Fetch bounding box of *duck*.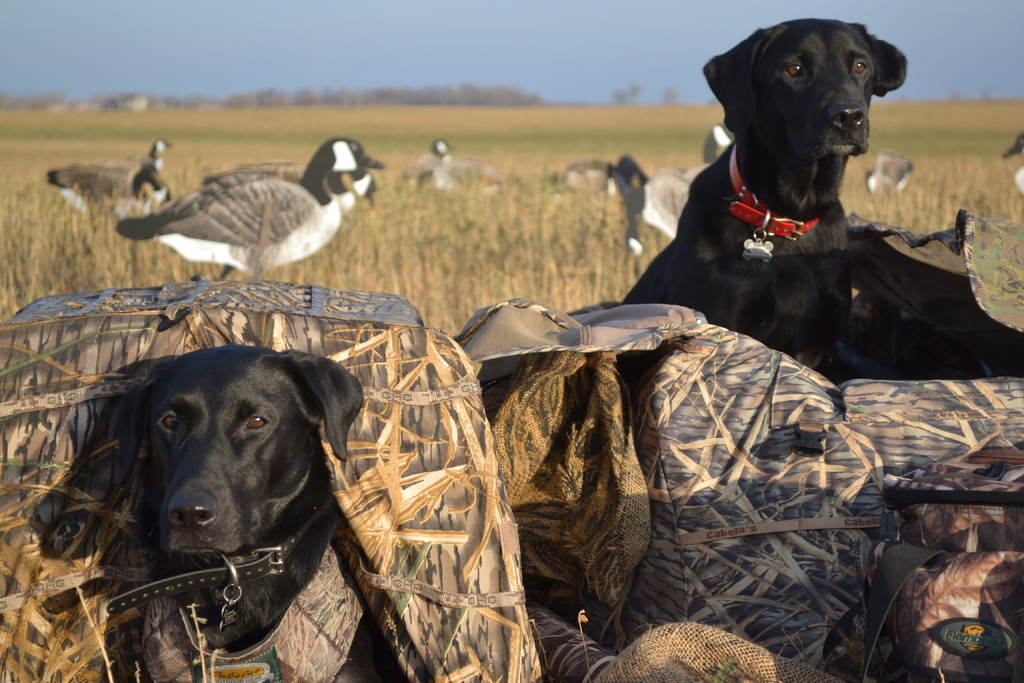
Bbox: [93, 127, 387, 268].
